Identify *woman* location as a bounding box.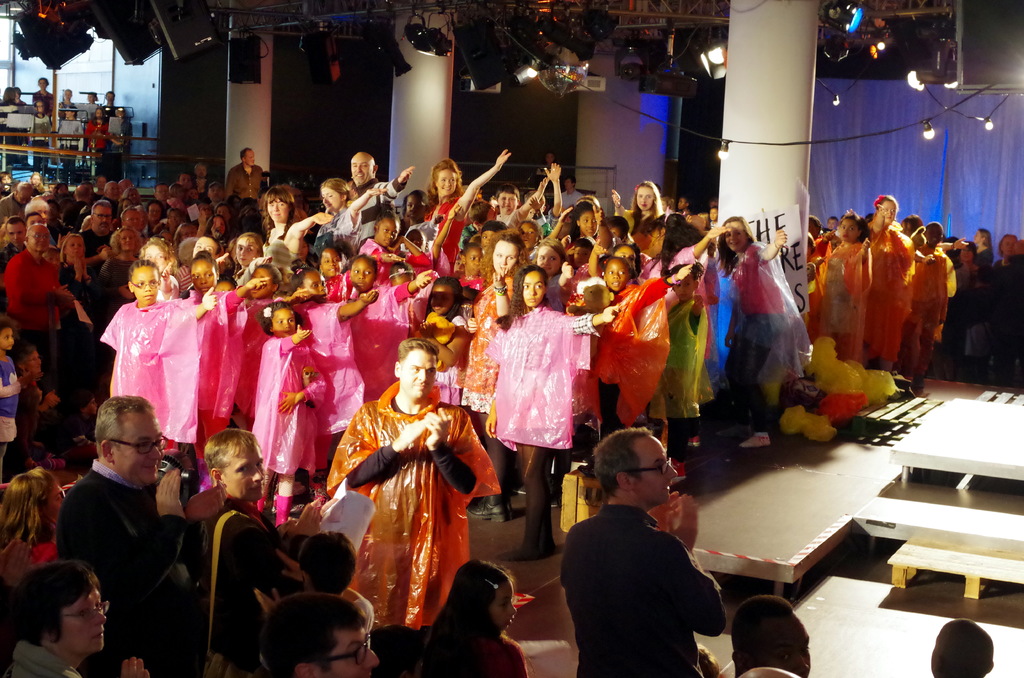
BBox(0, 563, 130, 677).
